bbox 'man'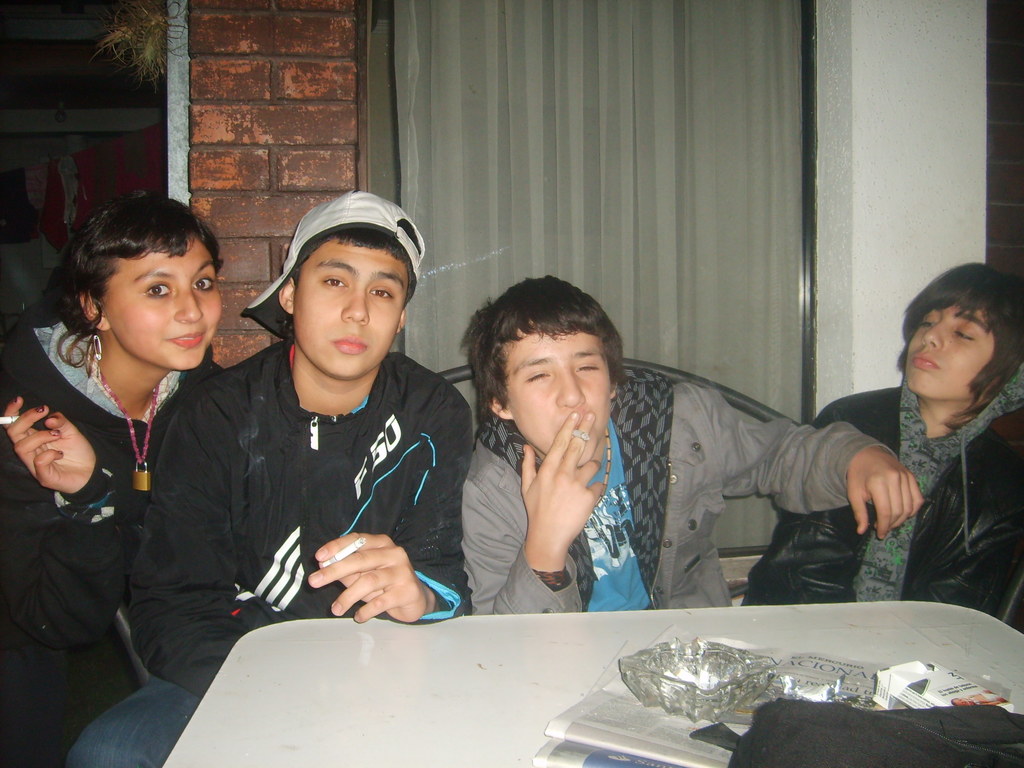
x1=461, y1=276, x2=928, y2=630
